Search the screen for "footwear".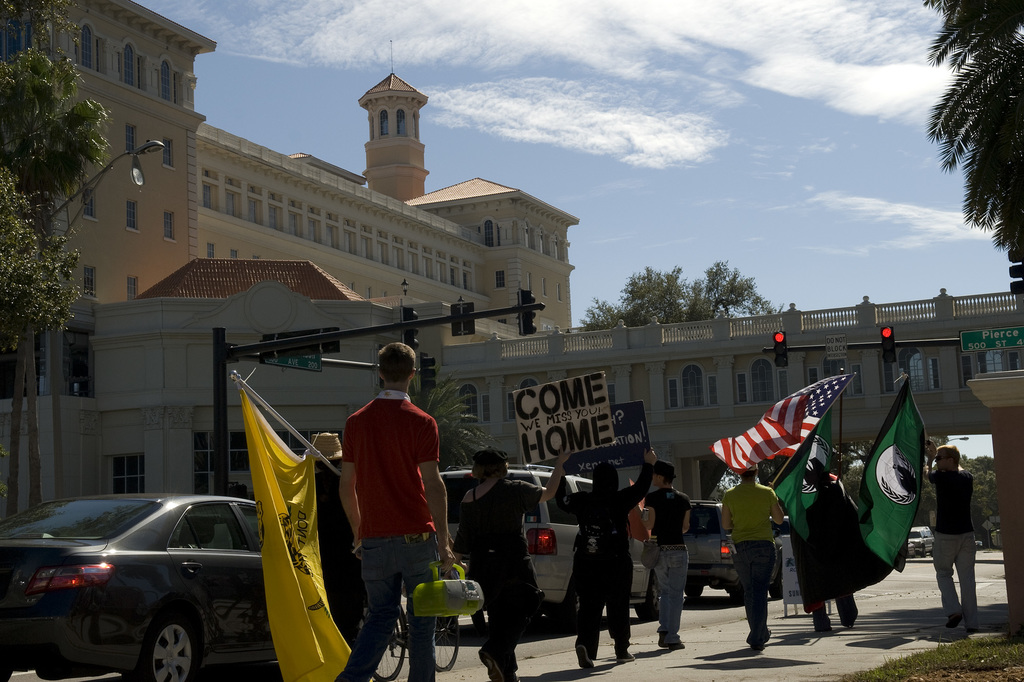
Found at l=478, t=646, r=503, b=681.
